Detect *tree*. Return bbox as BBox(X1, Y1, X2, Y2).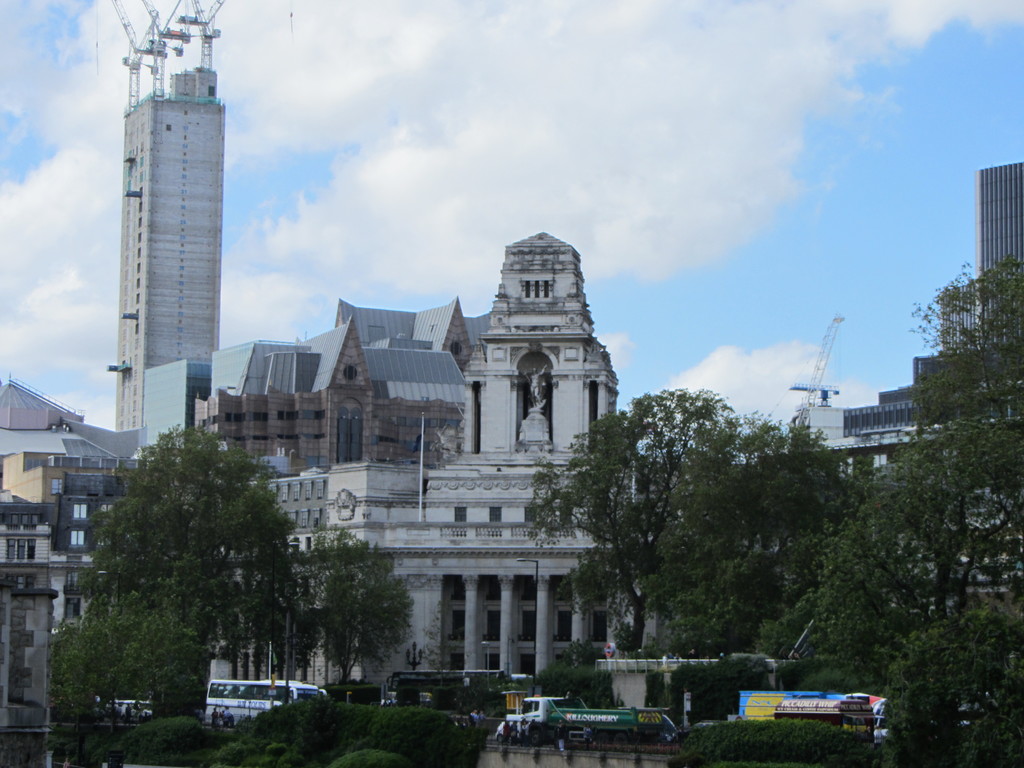
BBox(348, 707, 476, 767).
